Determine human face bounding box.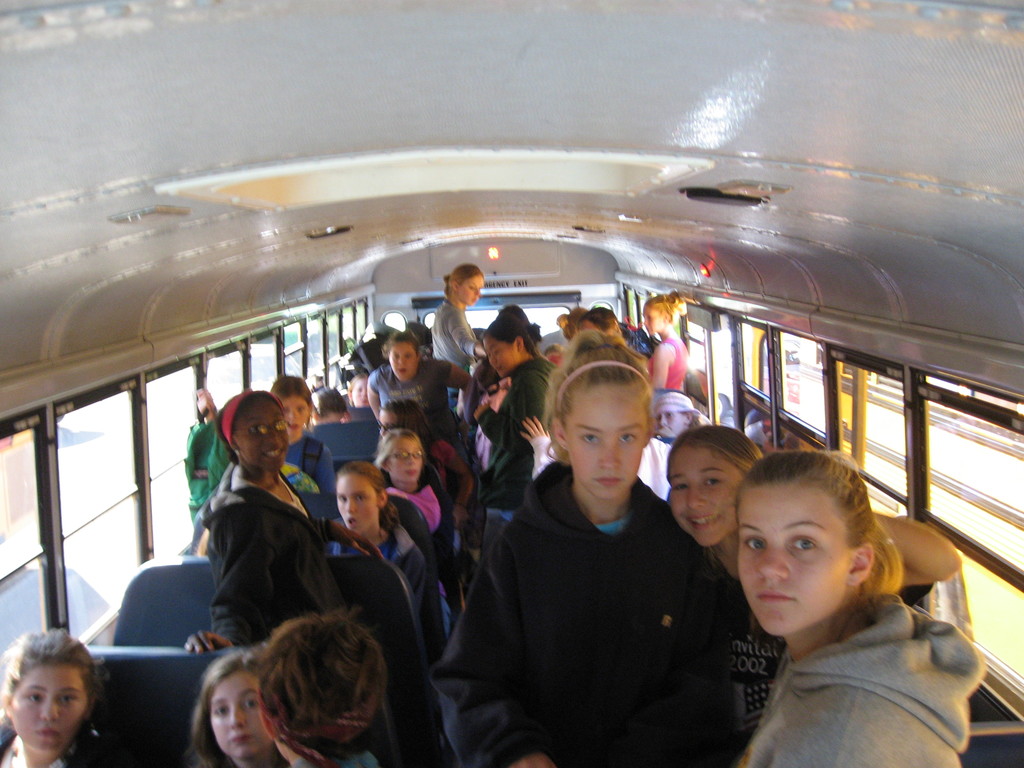
Determined: left=387, top=439, right=427, bottom=479.
